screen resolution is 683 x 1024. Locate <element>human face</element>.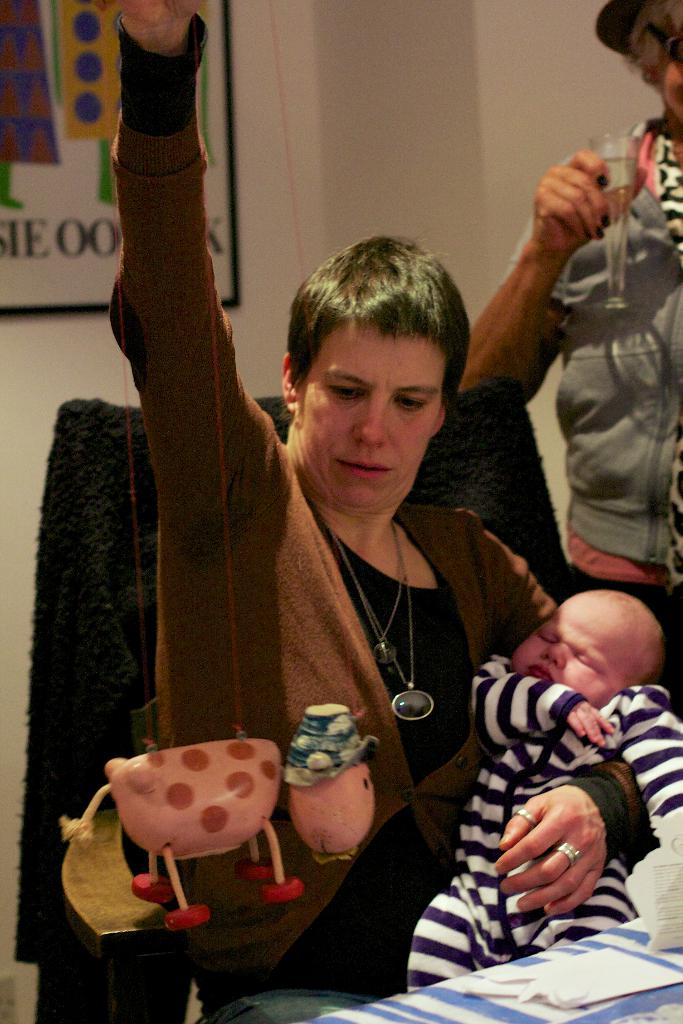
BBox(656, 63, 682, 123).
